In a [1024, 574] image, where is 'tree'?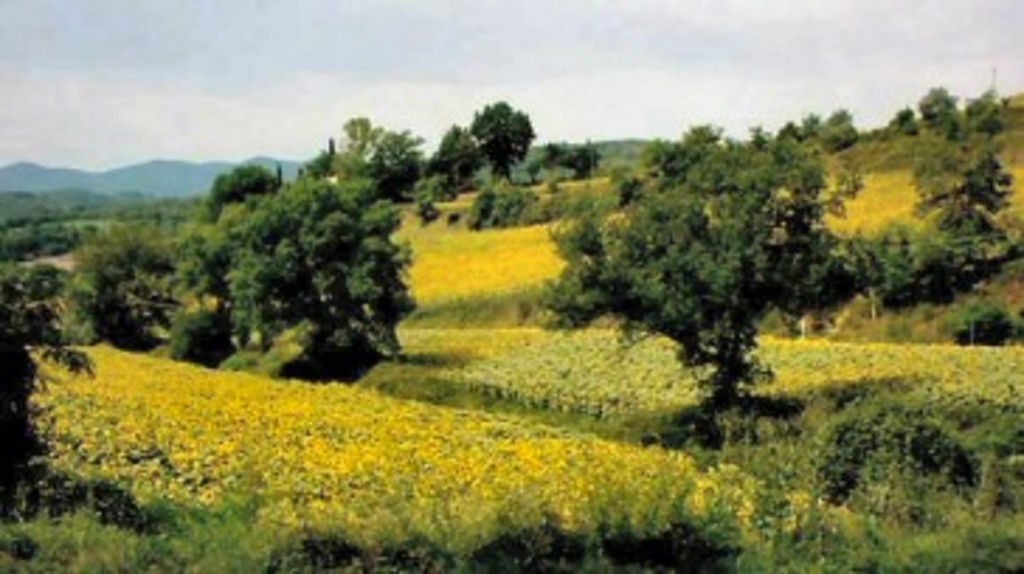
bbox(433, 79, 560, 228).
